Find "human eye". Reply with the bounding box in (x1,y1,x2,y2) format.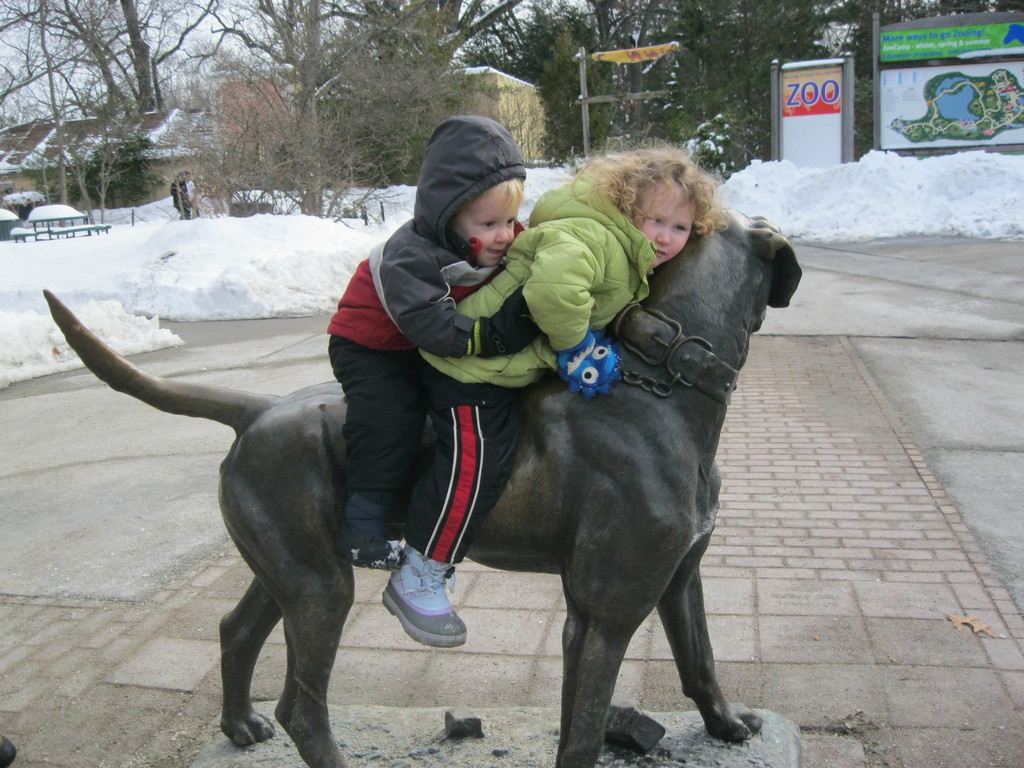
(503,213,518,228).
